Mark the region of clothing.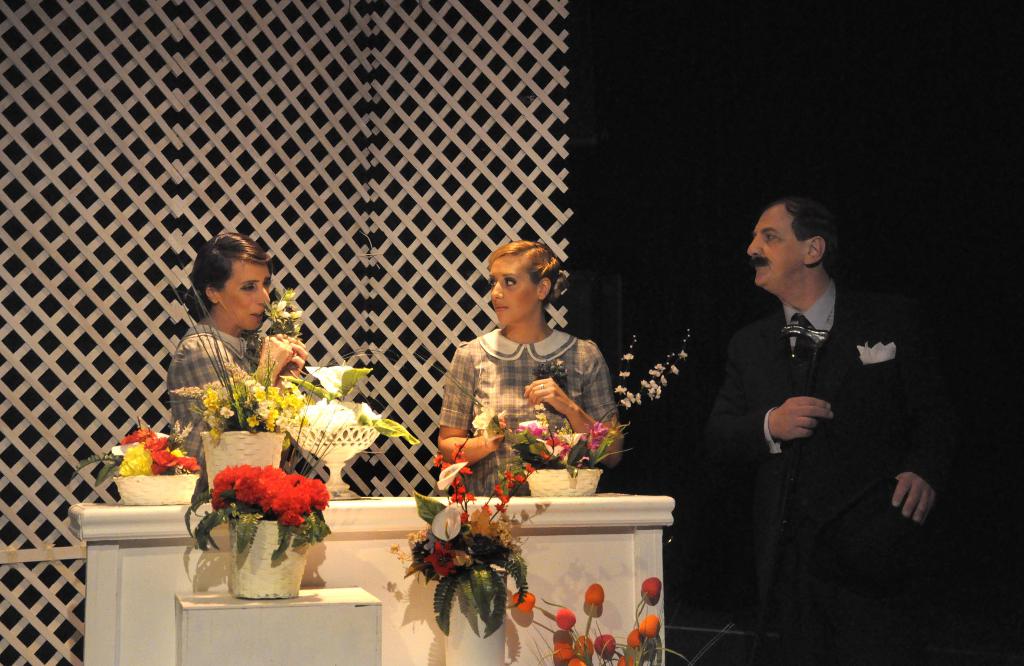
Region: 431:322:618:490.
